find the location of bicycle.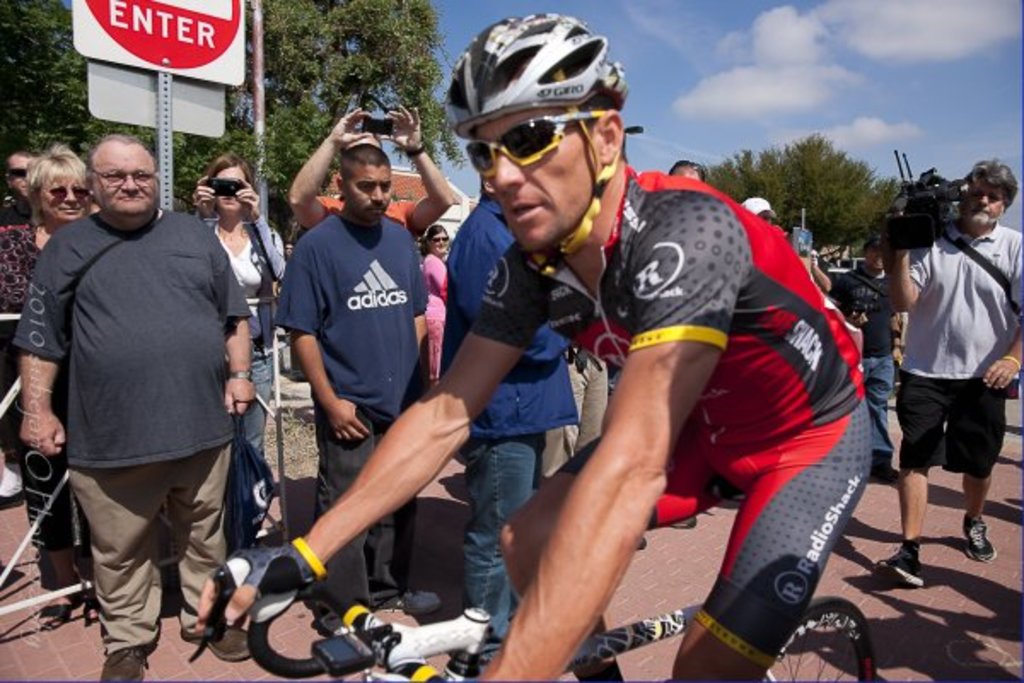
Location: bbox=(171, 565, 891, 681).
